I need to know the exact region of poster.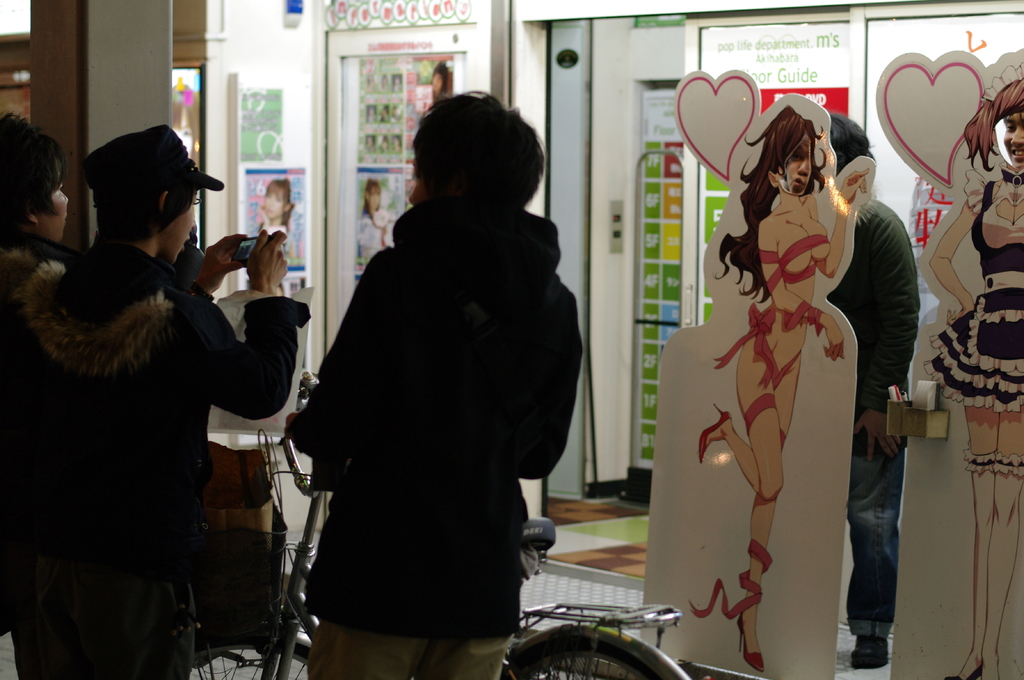
Region: <bbox>696, 24, 851, 126</bbox>.
